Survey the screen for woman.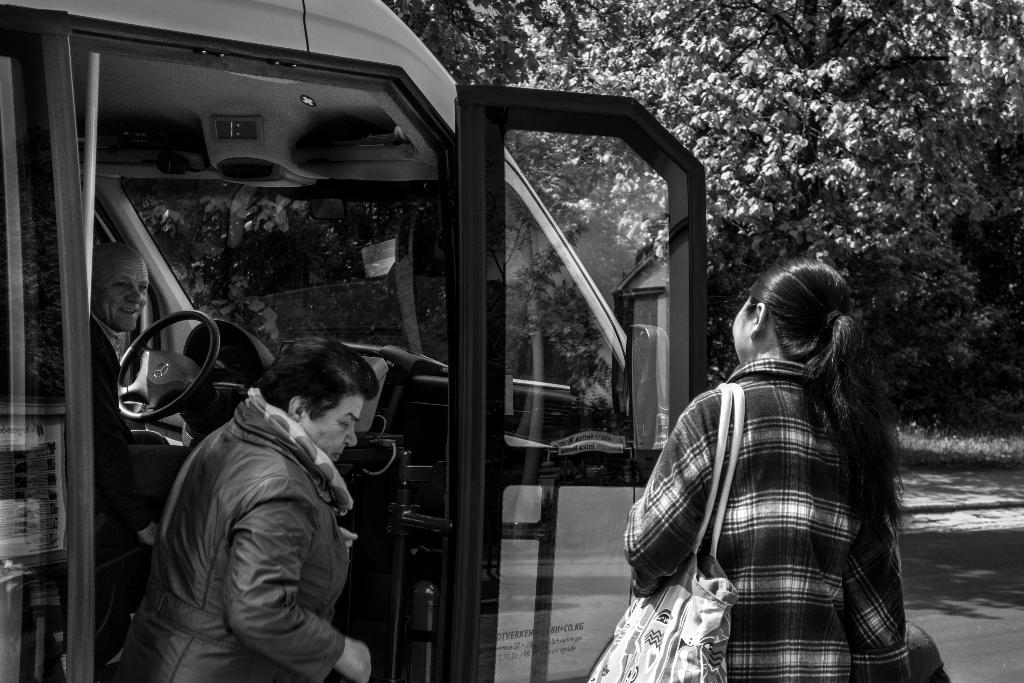
Survey found: region(113, 334, 381, 682).
